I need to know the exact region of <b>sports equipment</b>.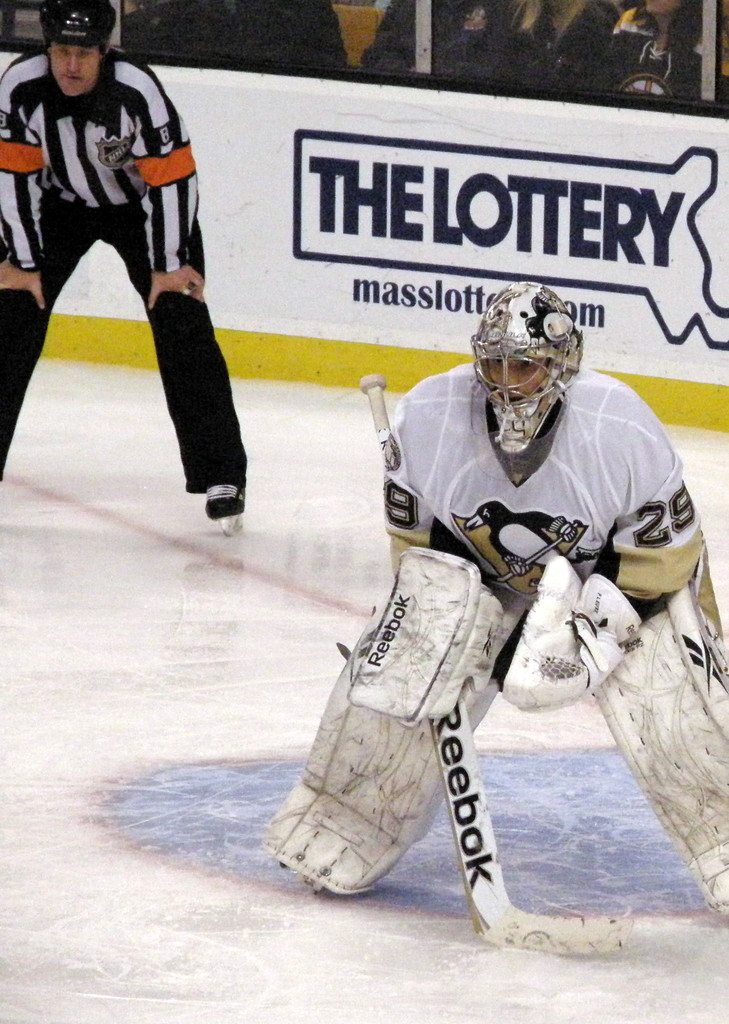
Region: crop(354, 373, 632, 958).
